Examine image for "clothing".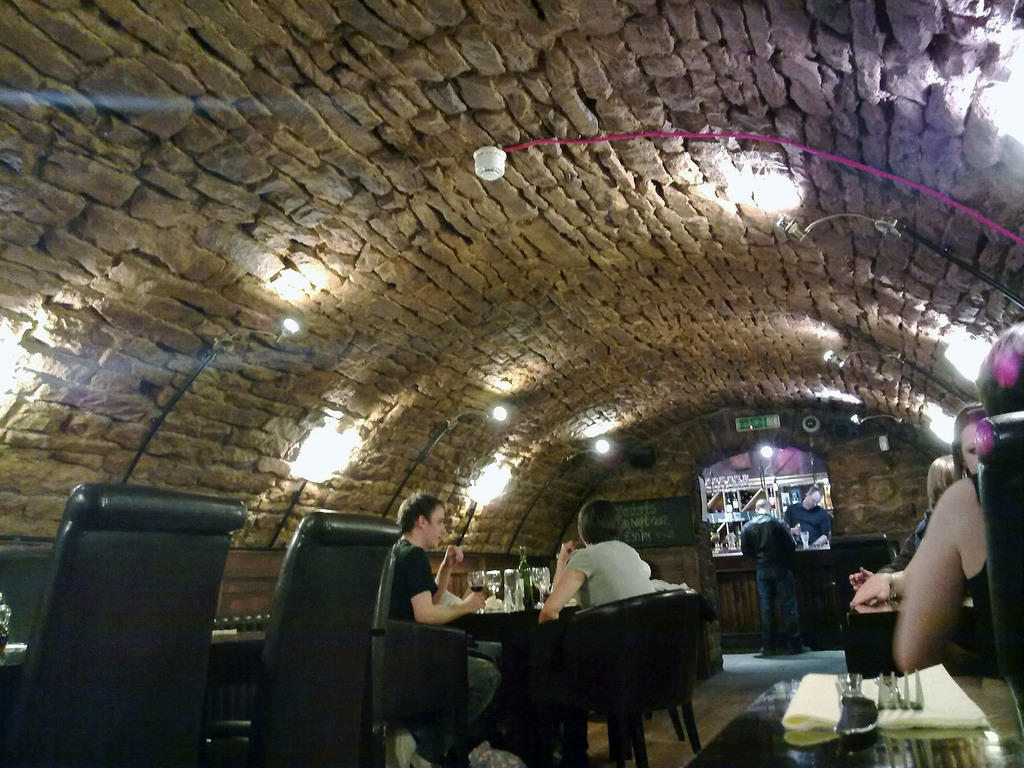
Examination result: bbox=[364, 505, 479, 703].
